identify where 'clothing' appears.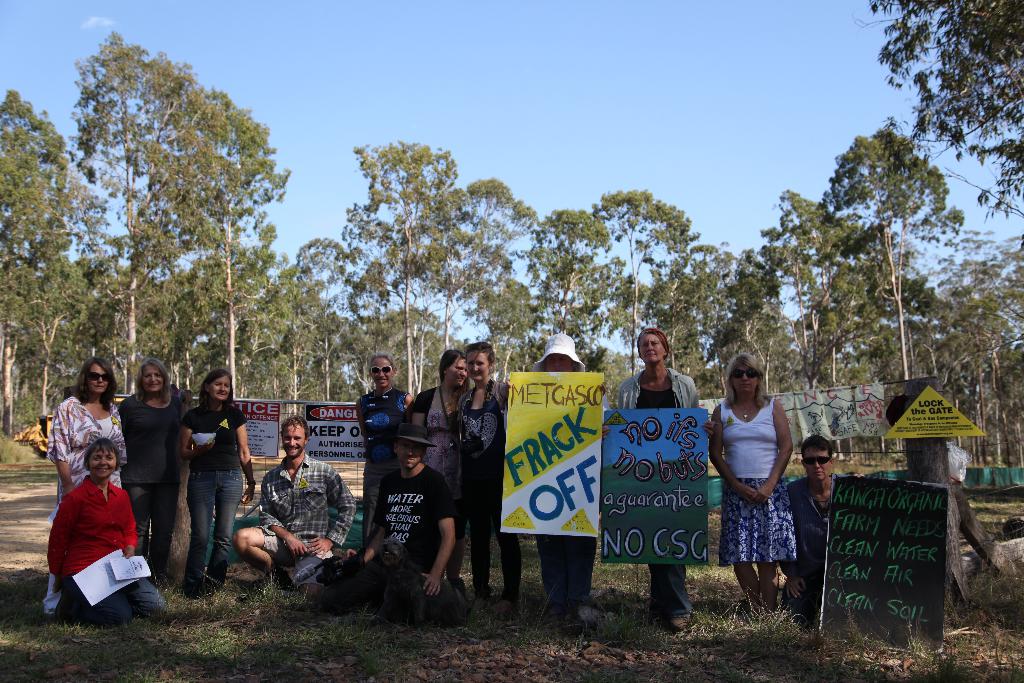
Appears at detection(179, 395, 247, 595).
